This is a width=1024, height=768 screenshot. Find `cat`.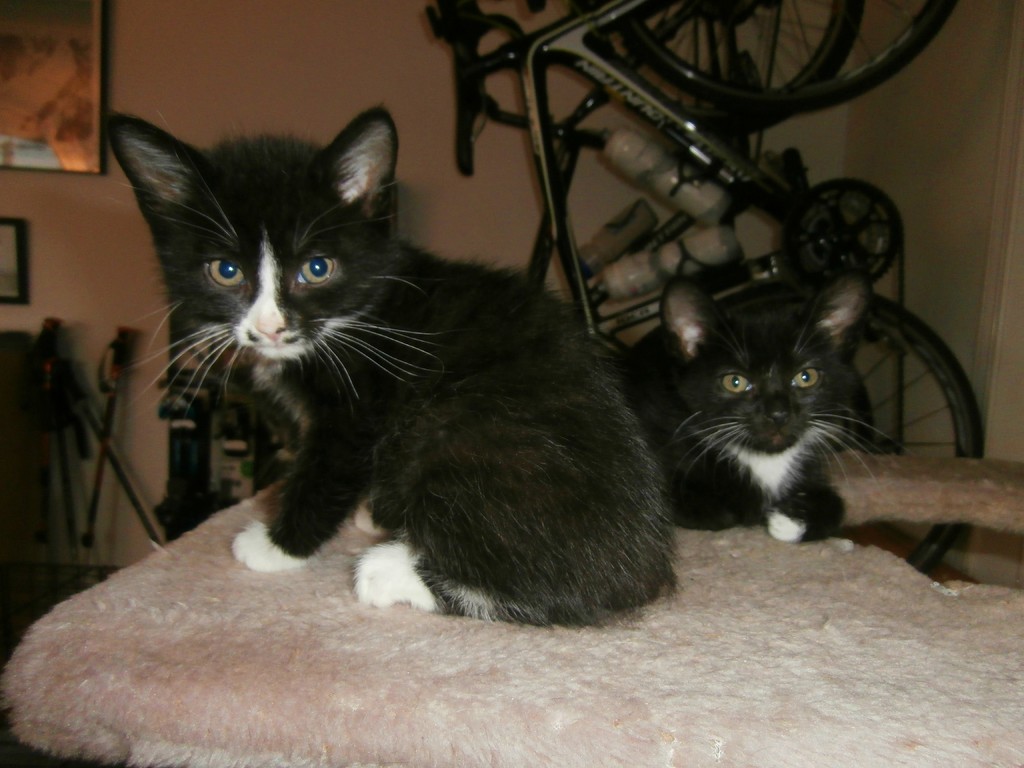
Bounding box: (109,104,693,621).
